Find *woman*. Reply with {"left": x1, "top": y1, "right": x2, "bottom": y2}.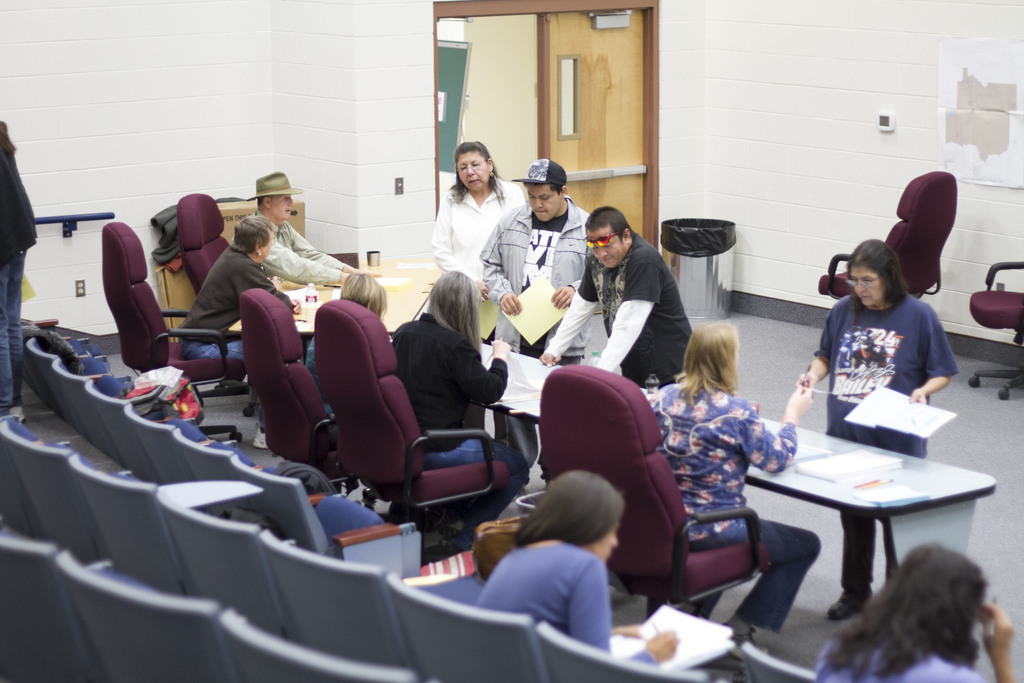
{"left": 179, "top": 213, "right": 300, "bottom": 449}.
